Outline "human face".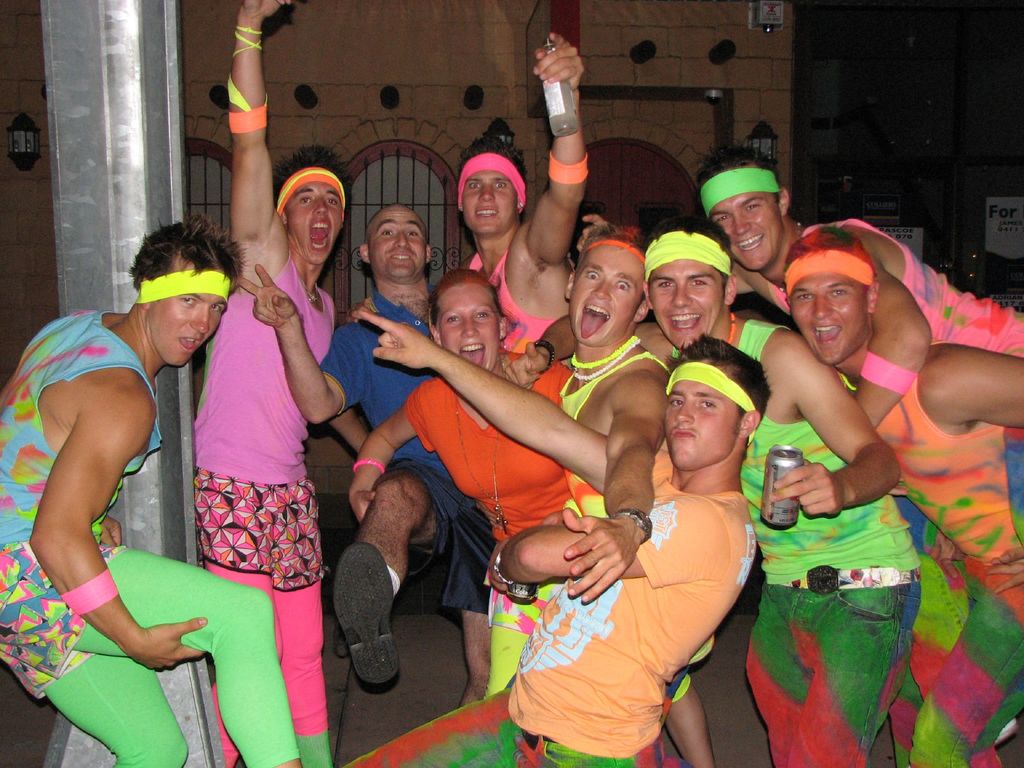
Outline: crop(364, 204, 428, 278).
